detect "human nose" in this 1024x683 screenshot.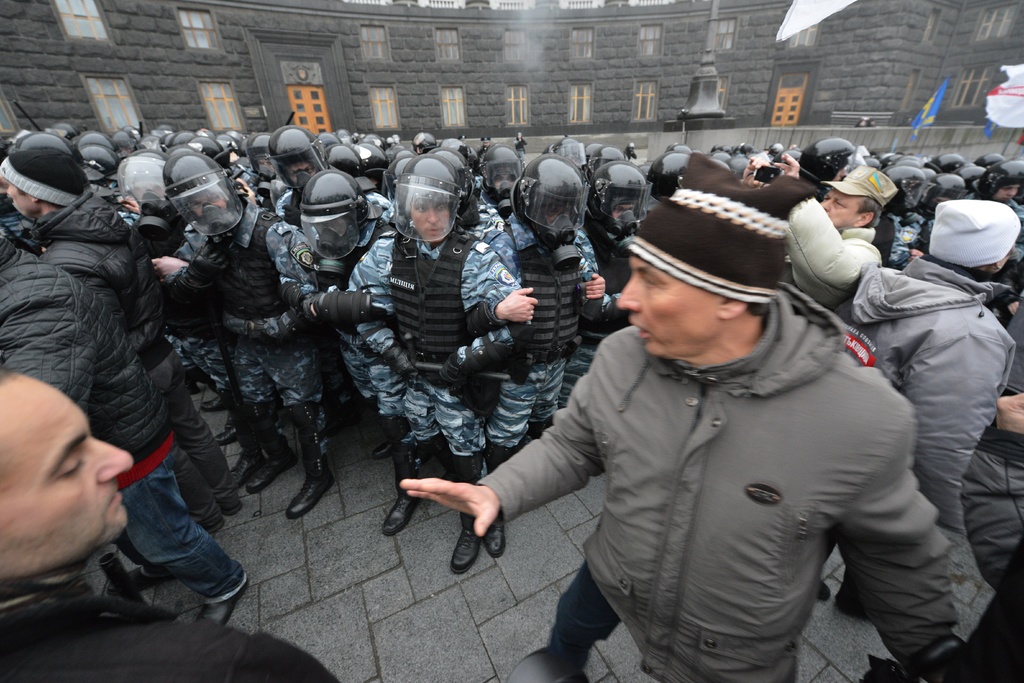
Detection: 424, 205, 439, 224.
